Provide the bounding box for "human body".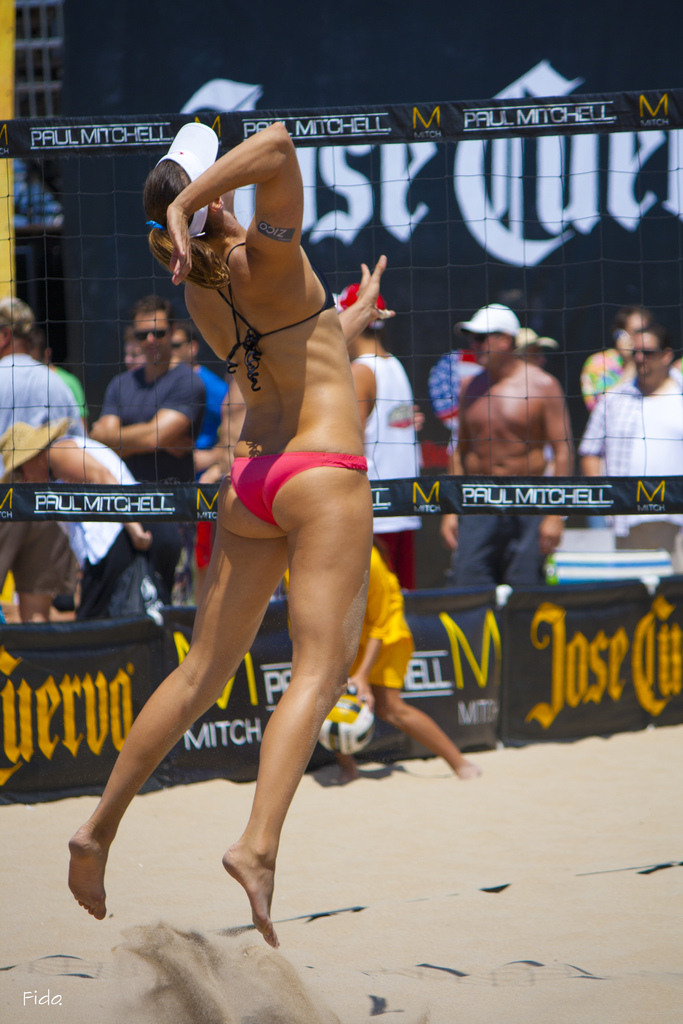
465:364:567:543.
